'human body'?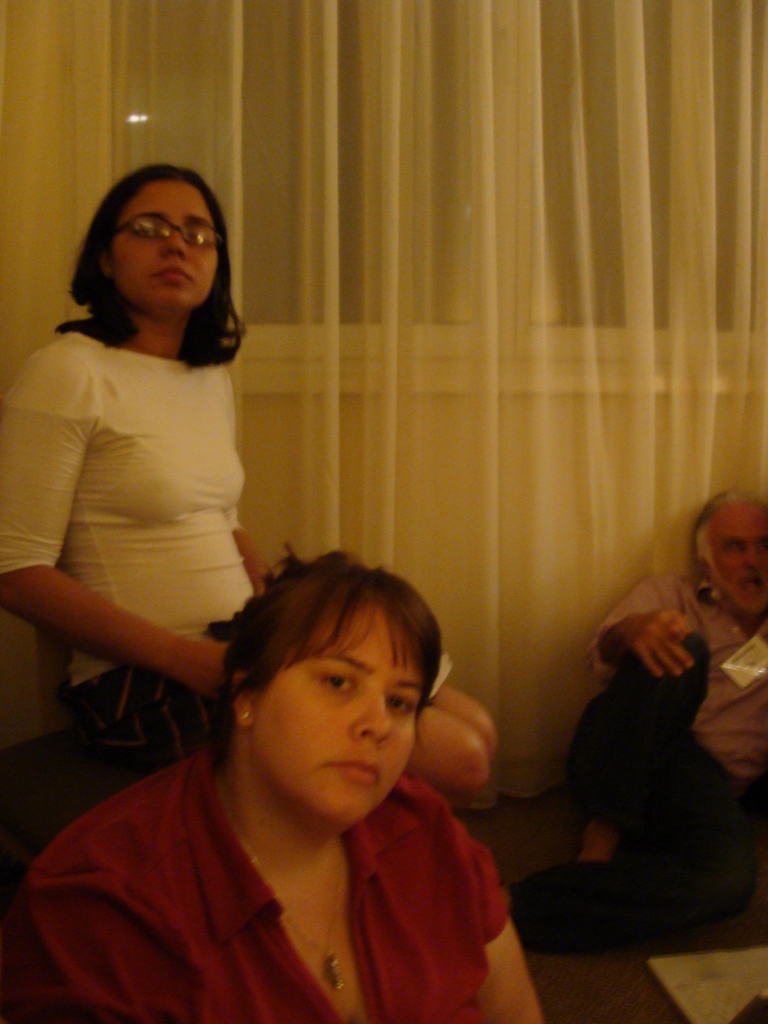
detection(0, 335, 500, 774)
